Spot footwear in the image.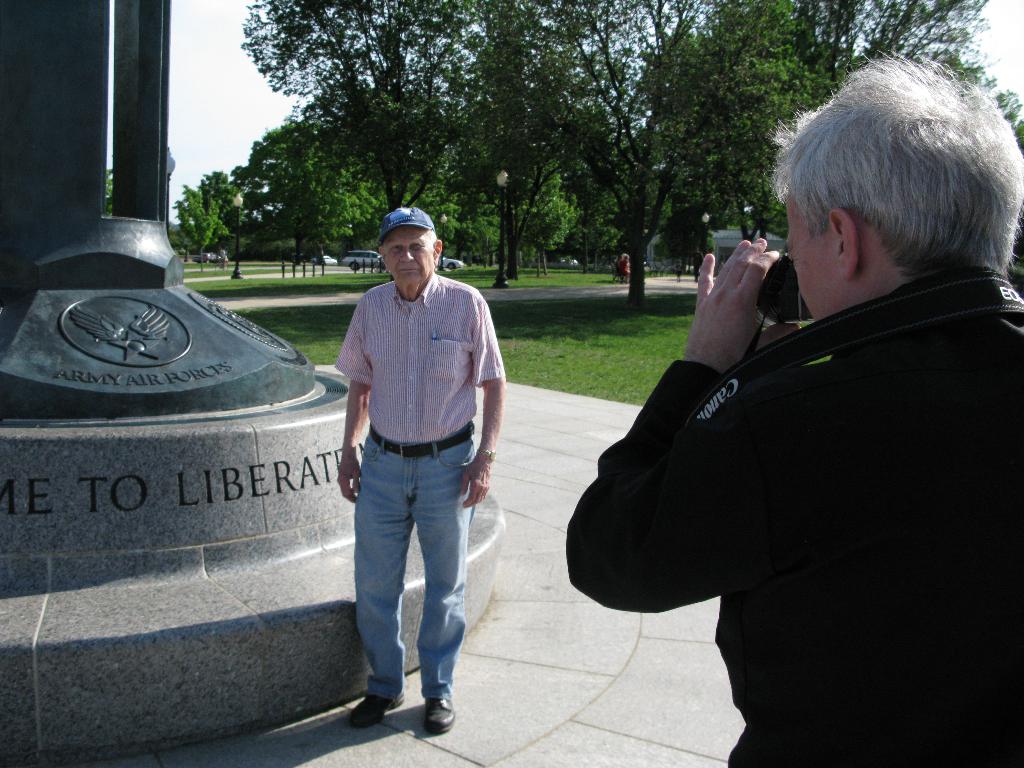
footwear found at Rect(422, 688, 453, 742).
